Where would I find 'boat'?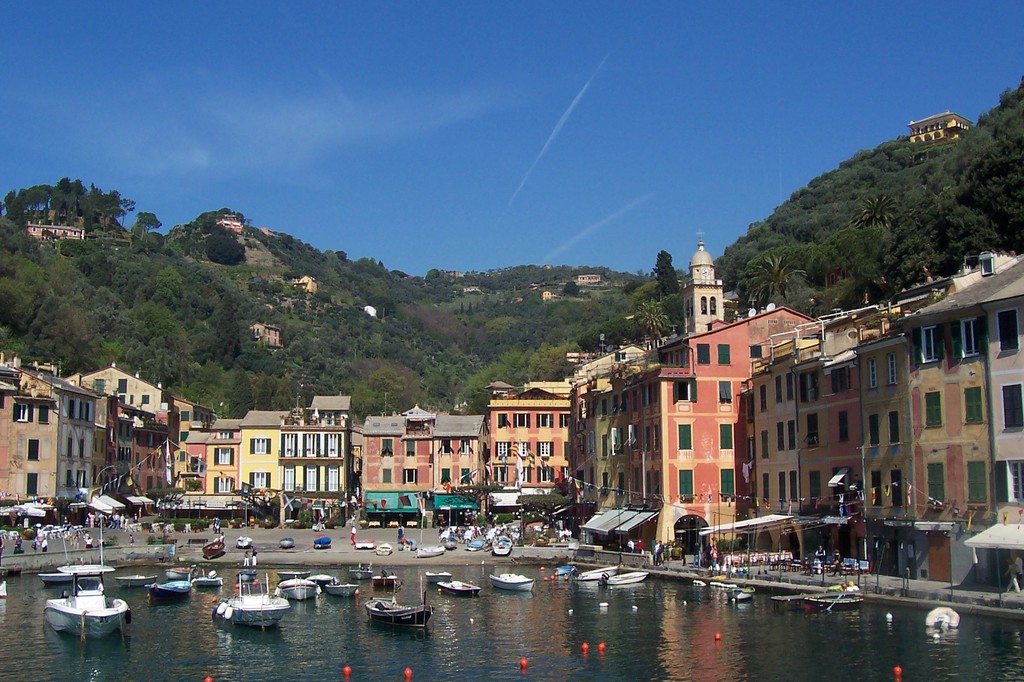
At 600, 566, 647, 587.
